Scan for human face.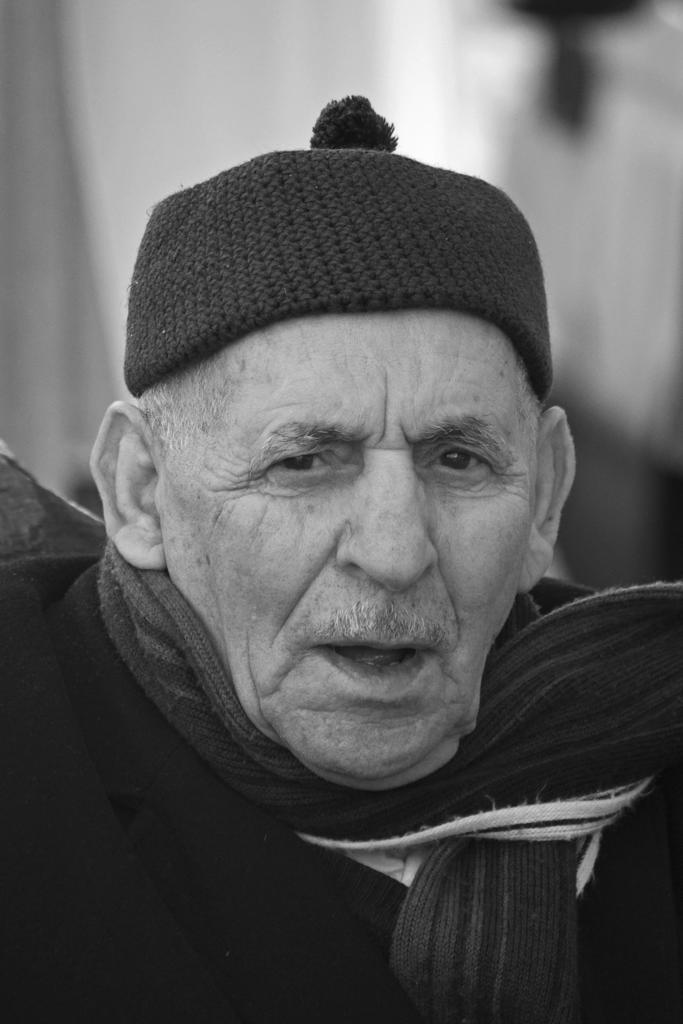
Scan result: BBox(154, 314, 541, 771).
